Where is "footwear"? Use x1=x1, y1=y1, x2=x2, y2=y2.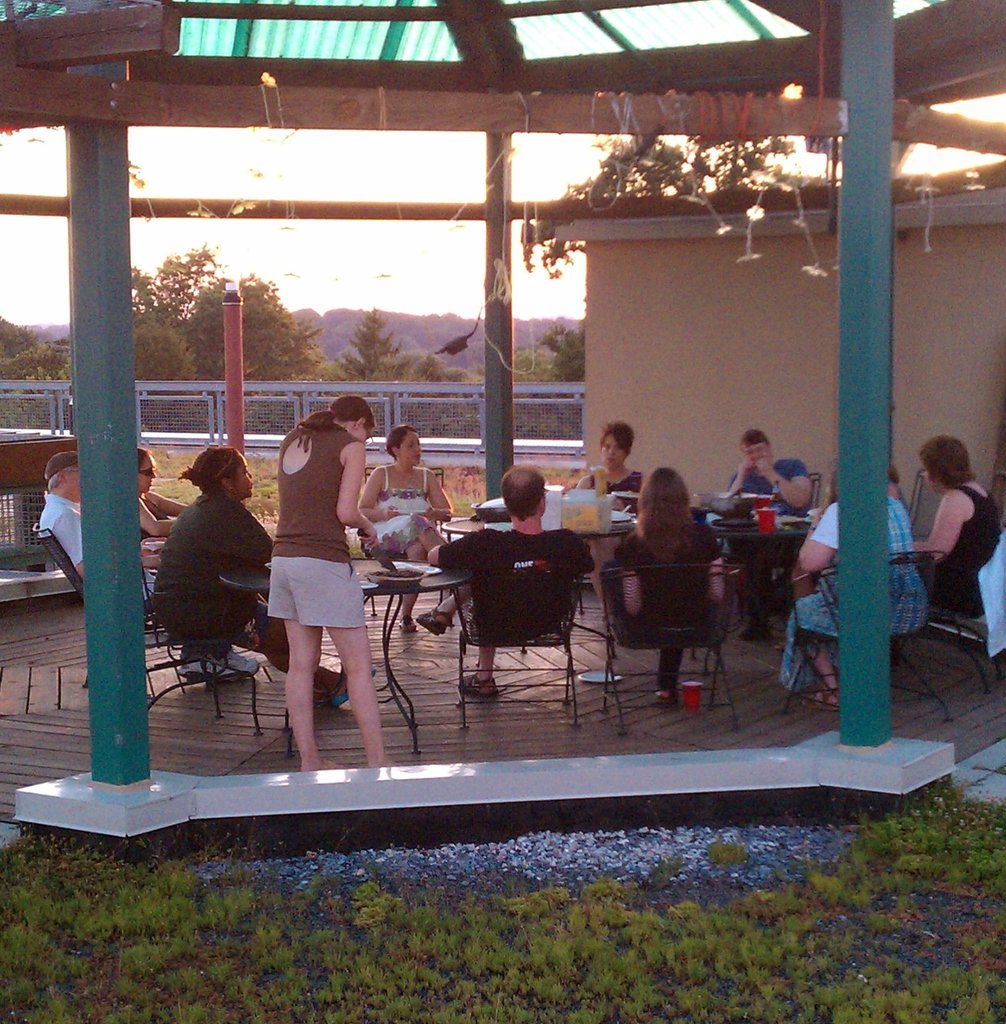
x1=741, y1=621, x2=772, y2=642.
